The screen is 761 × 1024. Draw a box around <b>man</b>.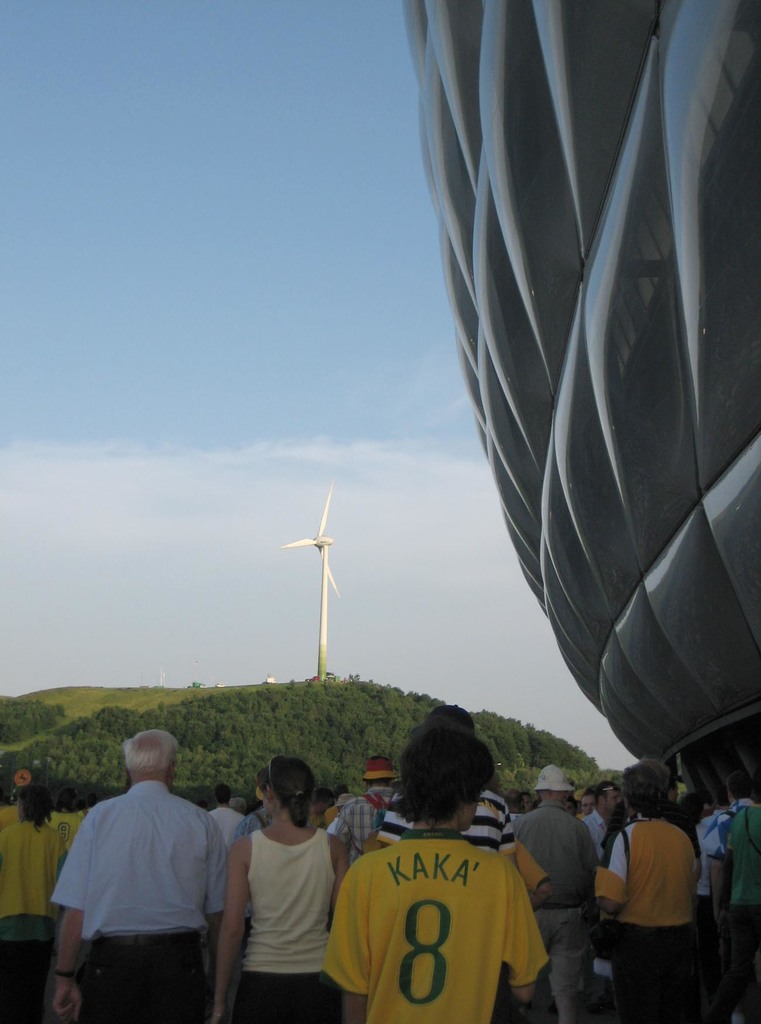
bbox(717, 794, 760, 920).
